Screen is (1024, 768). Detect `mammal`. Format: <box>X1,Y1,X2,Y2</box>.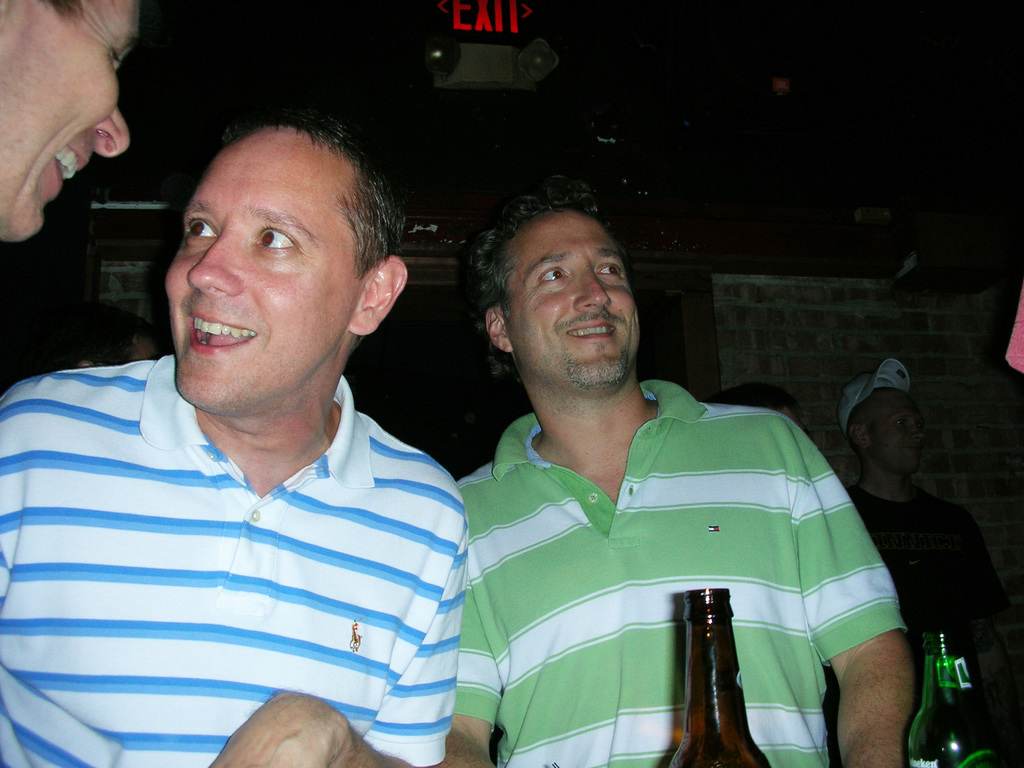
<box>52,307,163,373</box>.
